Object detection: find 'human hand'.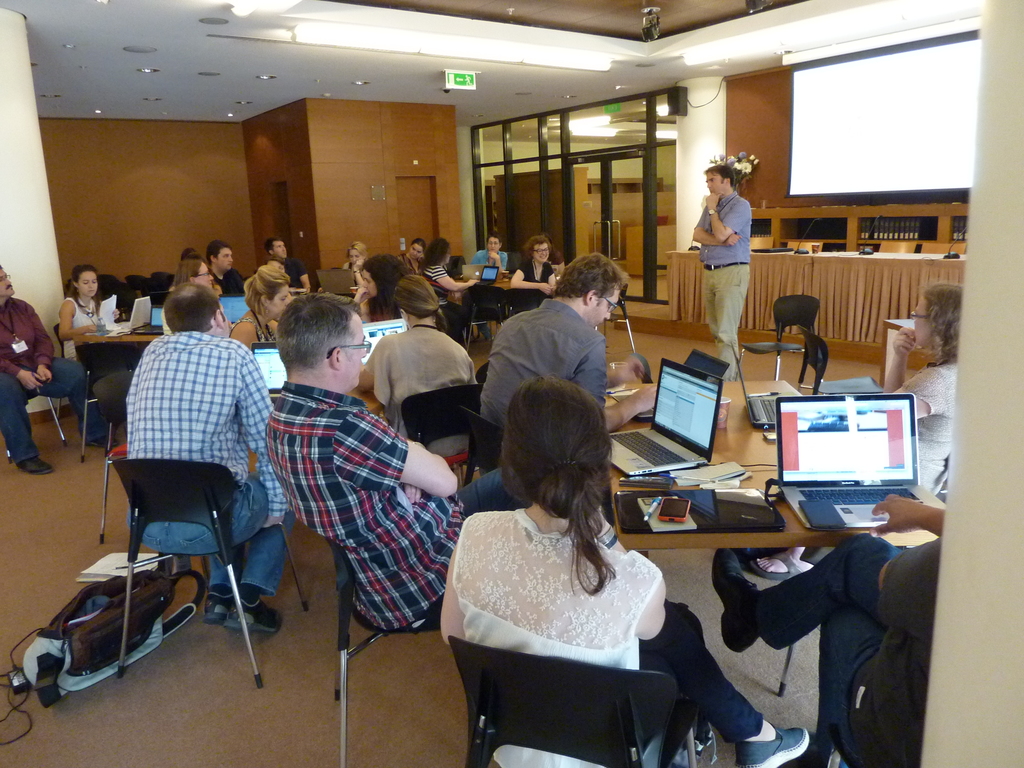
611, 353, 643, 390.
